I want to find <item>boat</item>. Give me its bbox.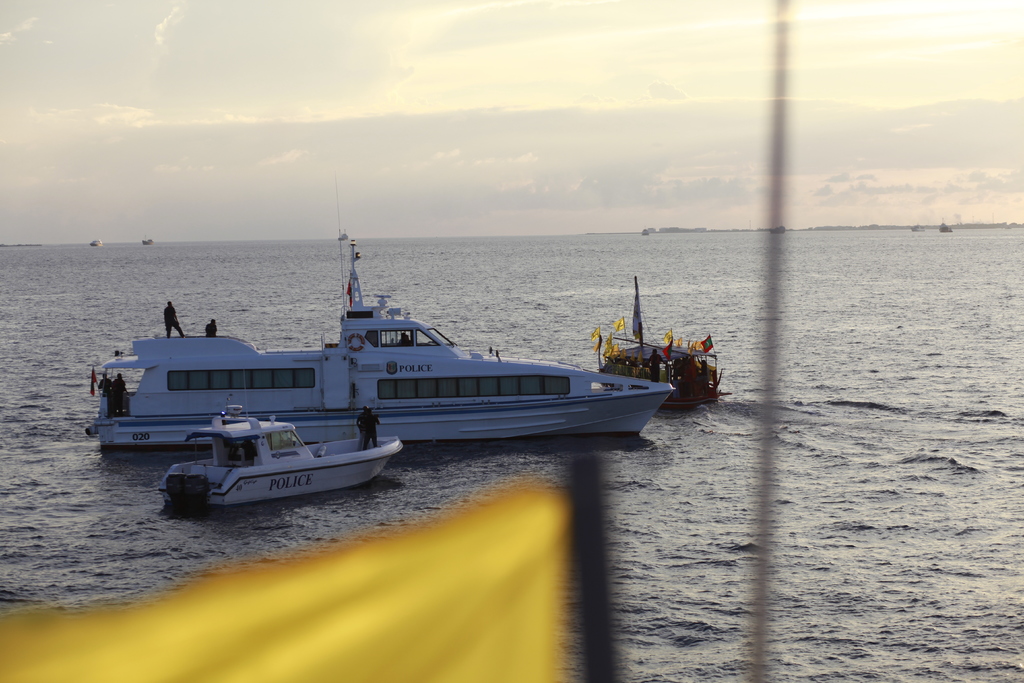
(left=335, top=225, right=349, bottom=242).
